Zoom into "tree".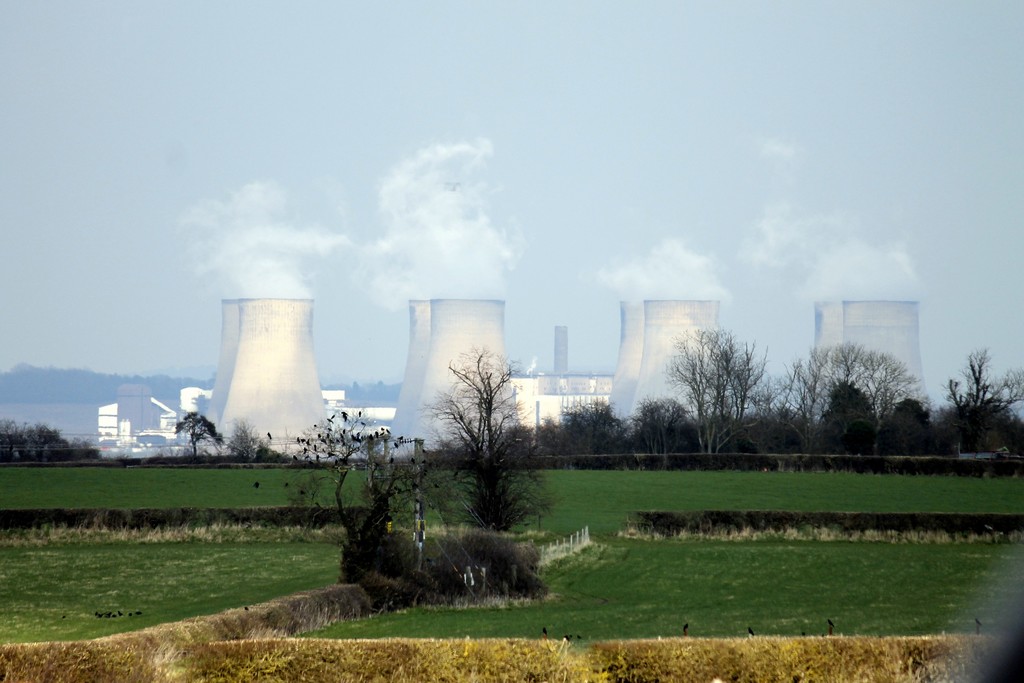
Zoom target: (left=428, top=298, right=545, bottom=575).
